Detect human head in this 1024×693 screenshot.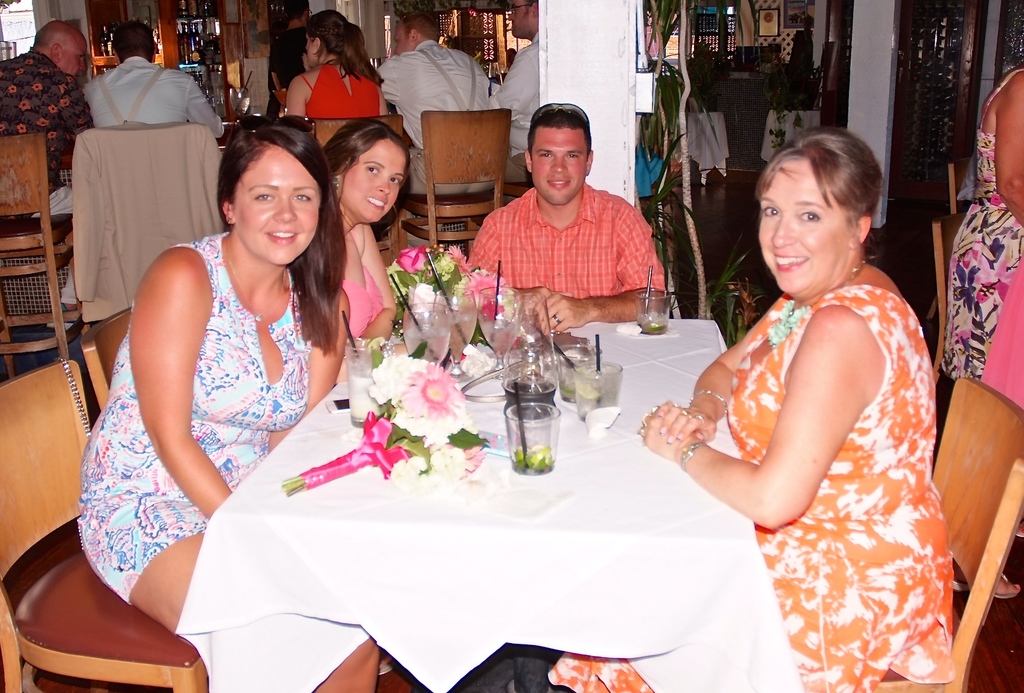
Detection: (525, 104, 596, 205).
